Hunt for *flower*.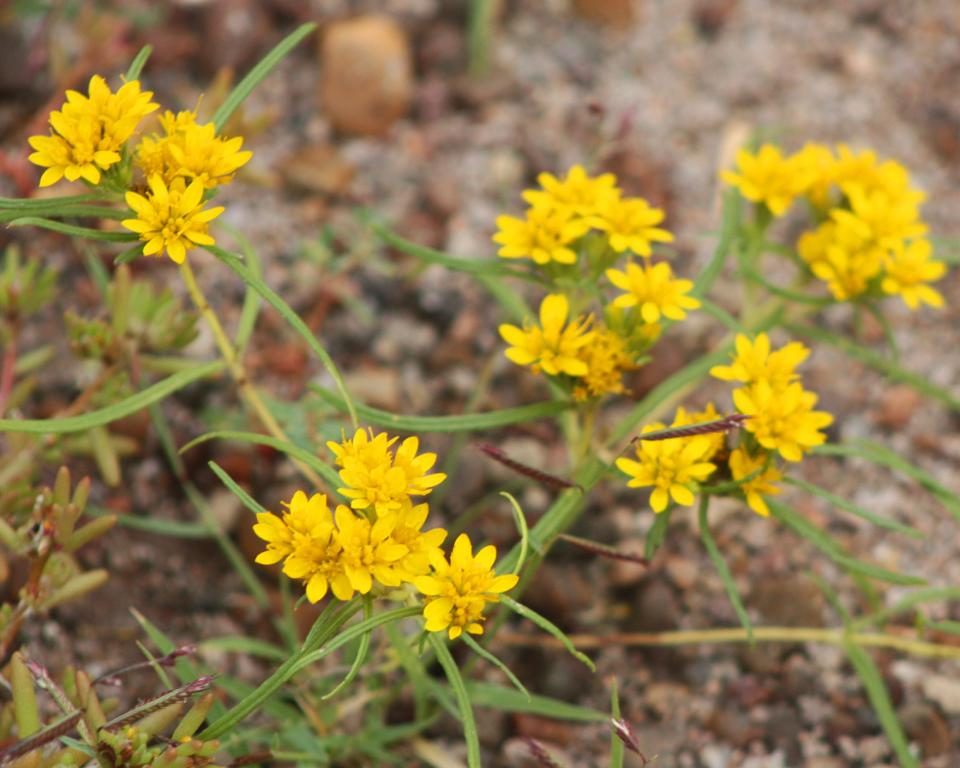
Hunted down at box(431, 534, 529, 595).
